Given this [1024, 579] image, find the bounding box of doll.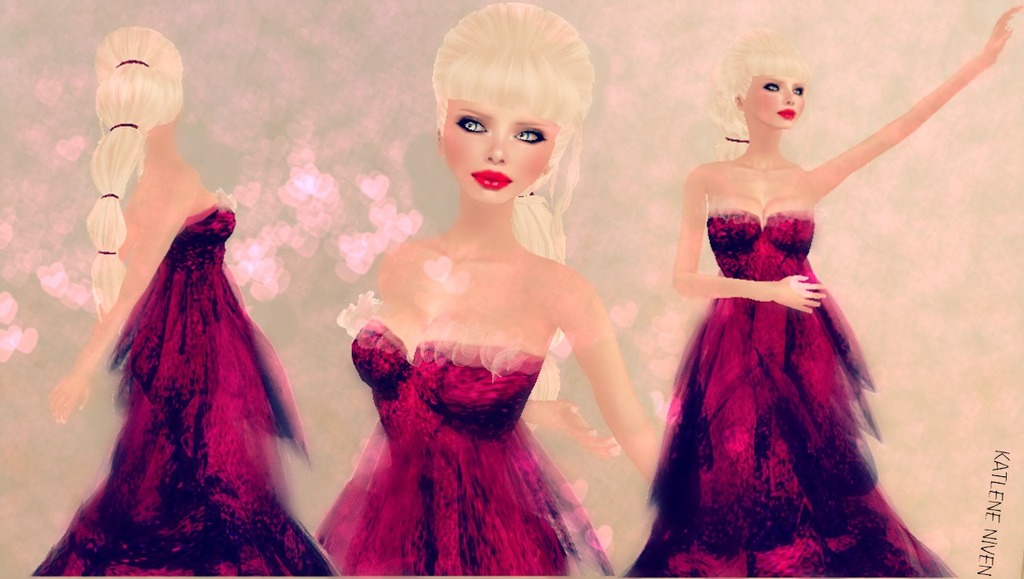
333 0 643 570.
